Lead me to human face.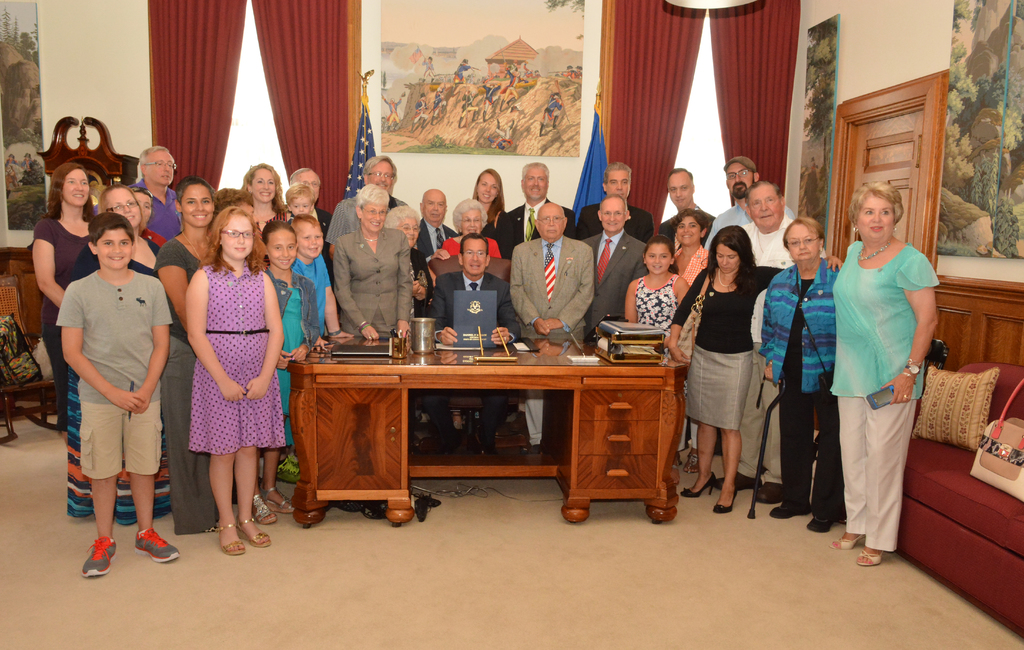
Lead to x1=399 y1=220 x2=418 y2=246.
